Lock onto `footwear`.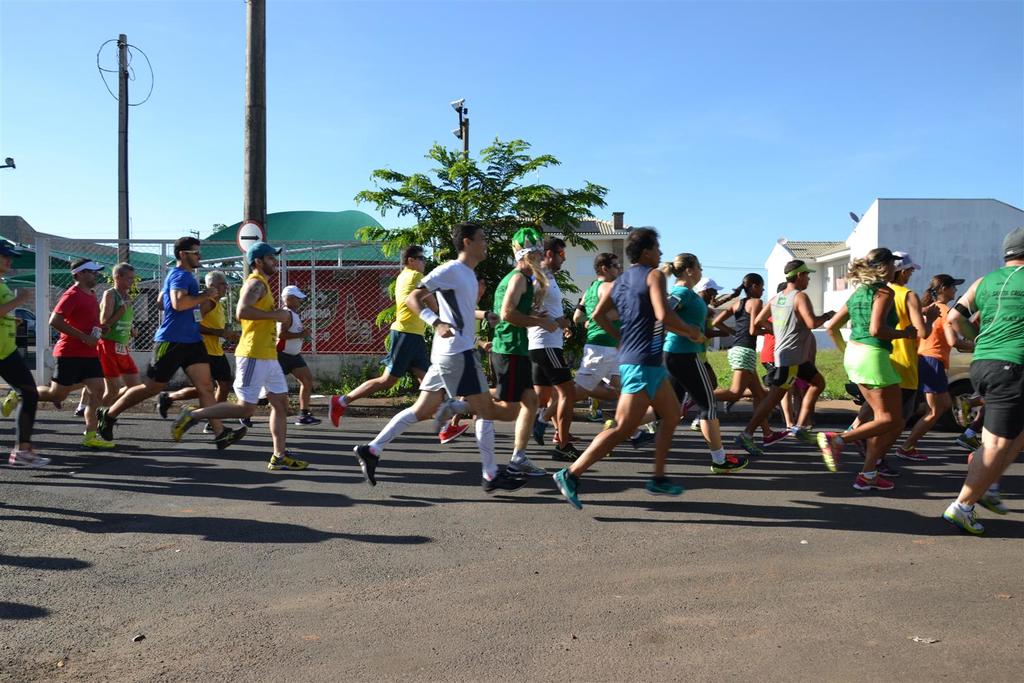
Locked: x1=8, y1=445, x2=50, y2=472.
